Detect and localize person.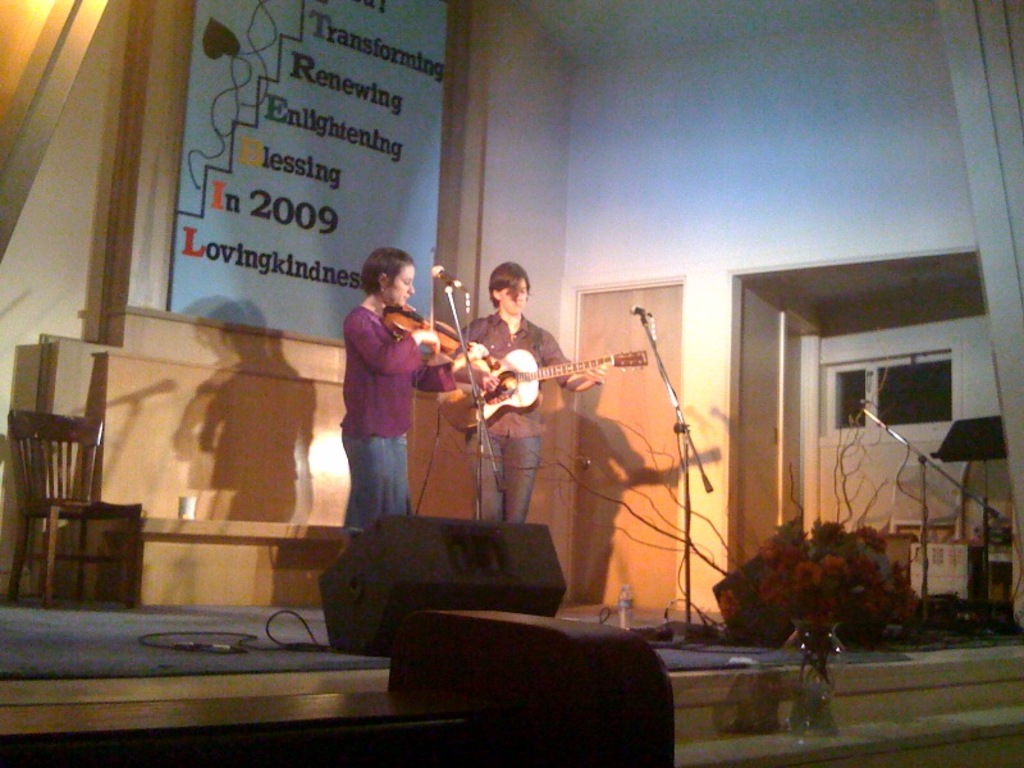
Localized at rect(330, 228, 436, 561).
